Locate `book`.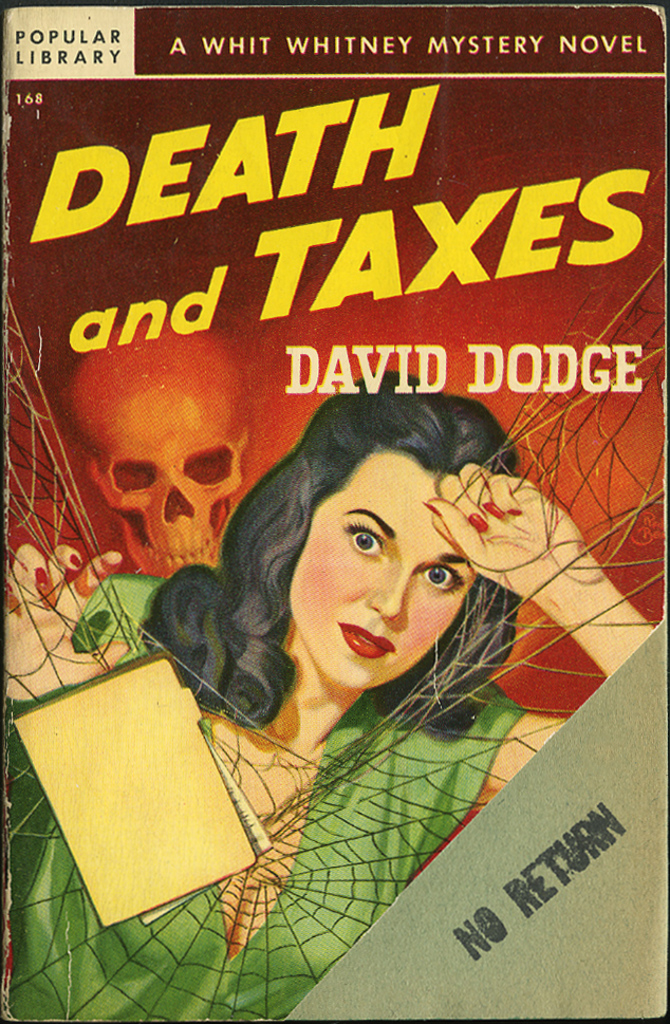
Bounding box: 0,0,669,1023.
